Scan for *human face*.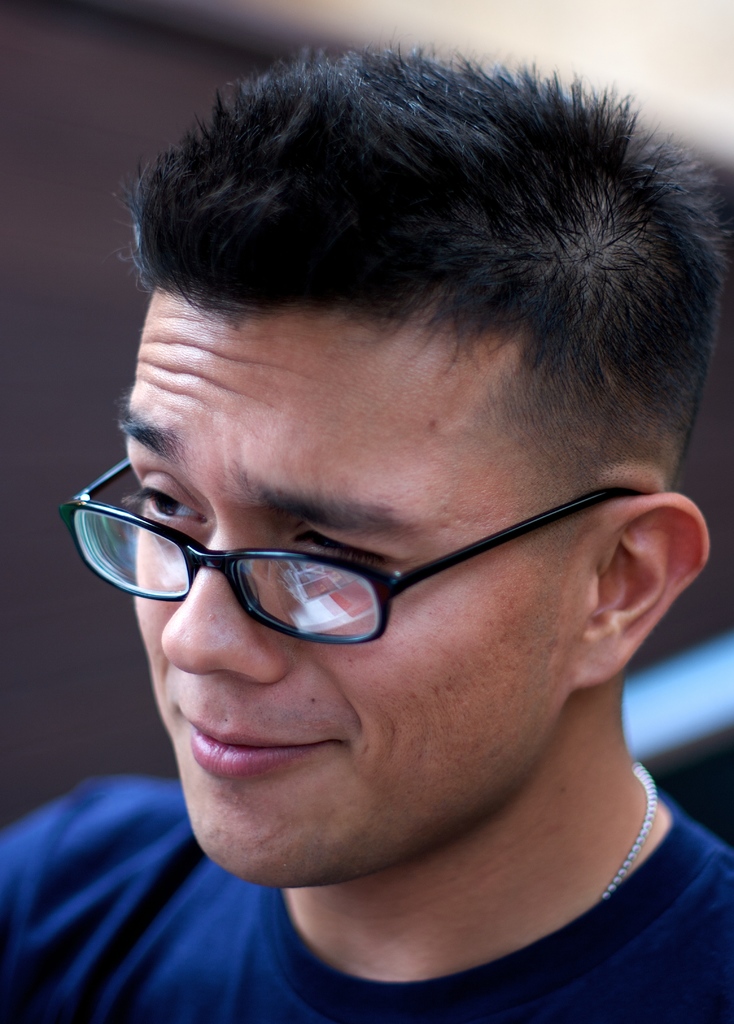
Scan result: [x1=114, y1=282, x2=573, y2=891].
